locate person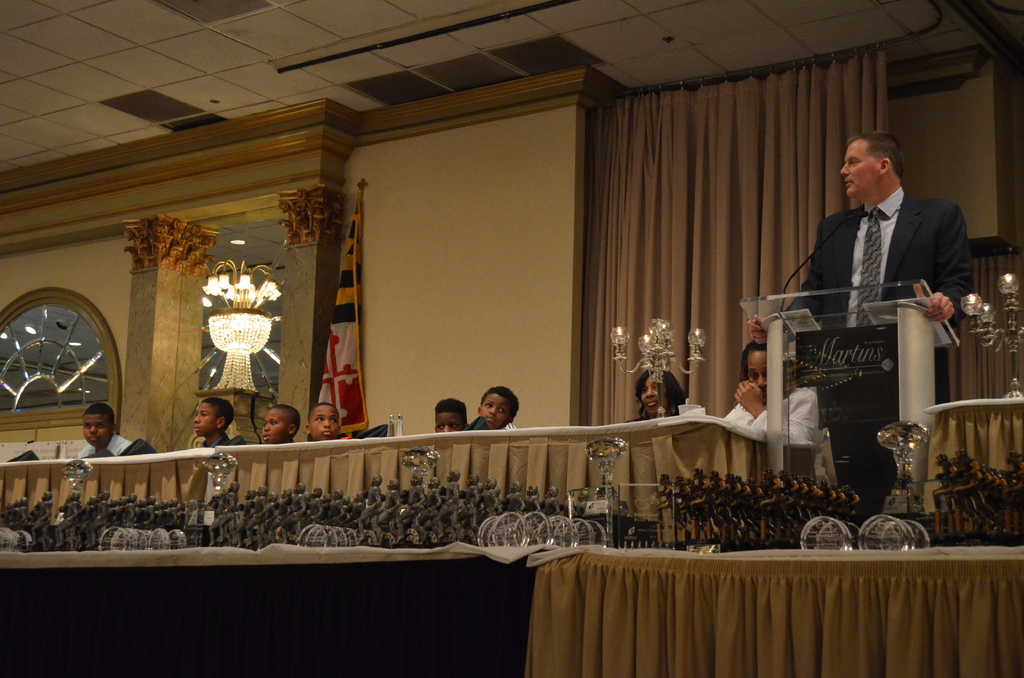
detection(725, 332, 812, 446)
